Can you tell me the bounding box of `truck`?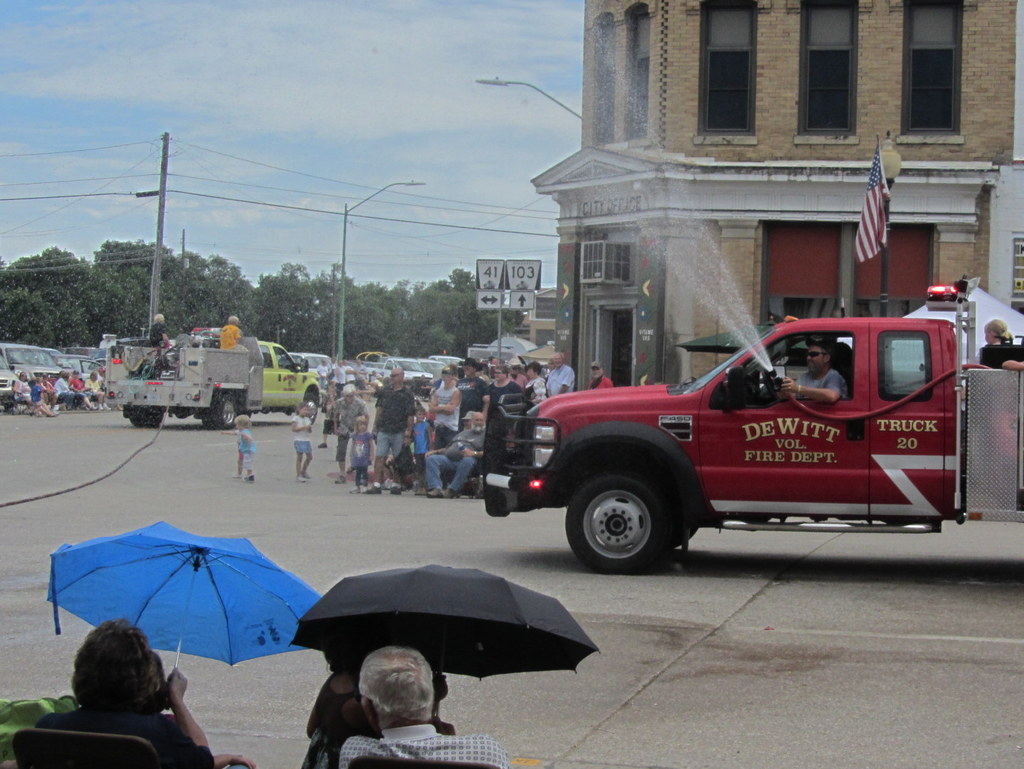
bbox(353, 356, 434, 392).
